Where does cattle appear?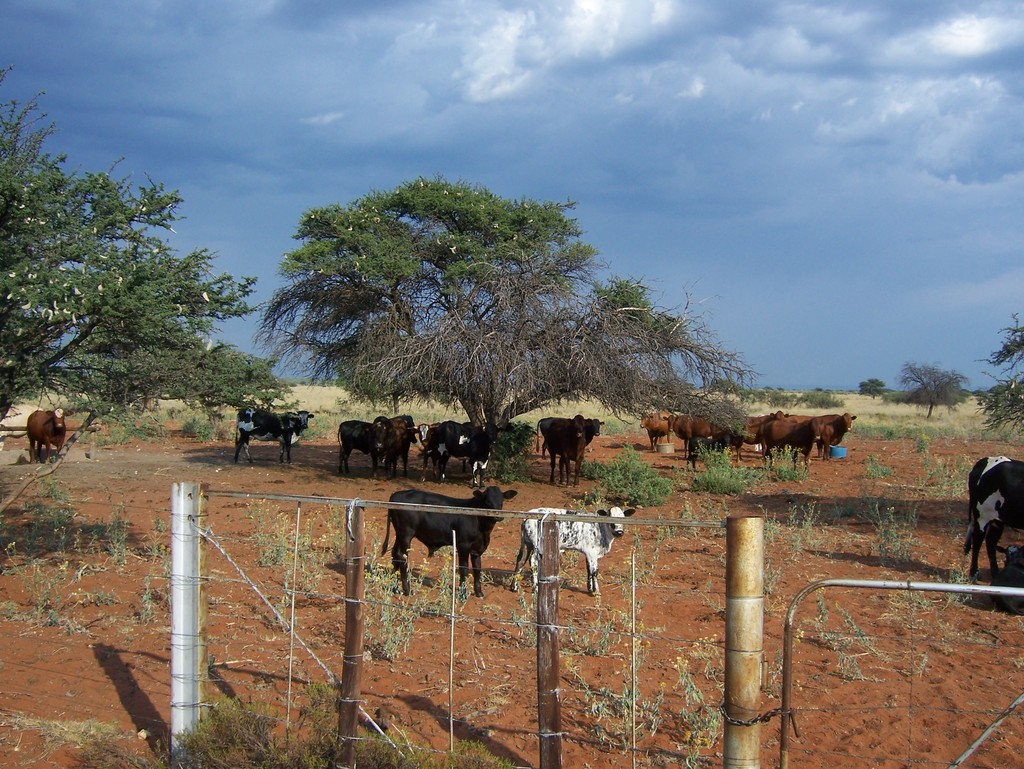
Appears at detection(536, 418, 606, 459).
